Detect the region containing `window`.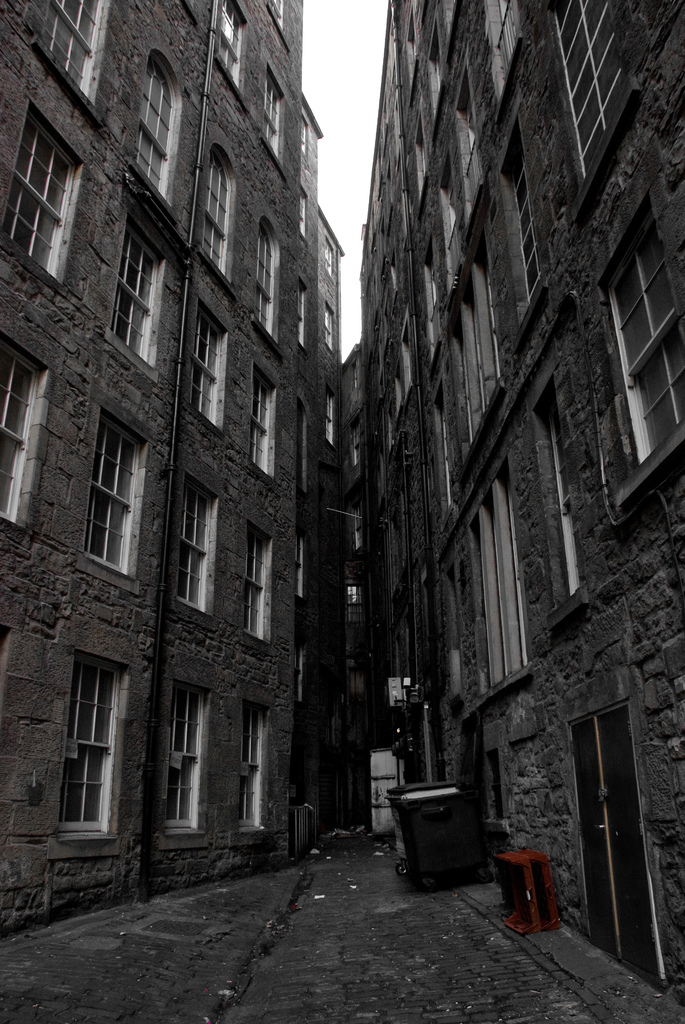
134/54/180/194.
